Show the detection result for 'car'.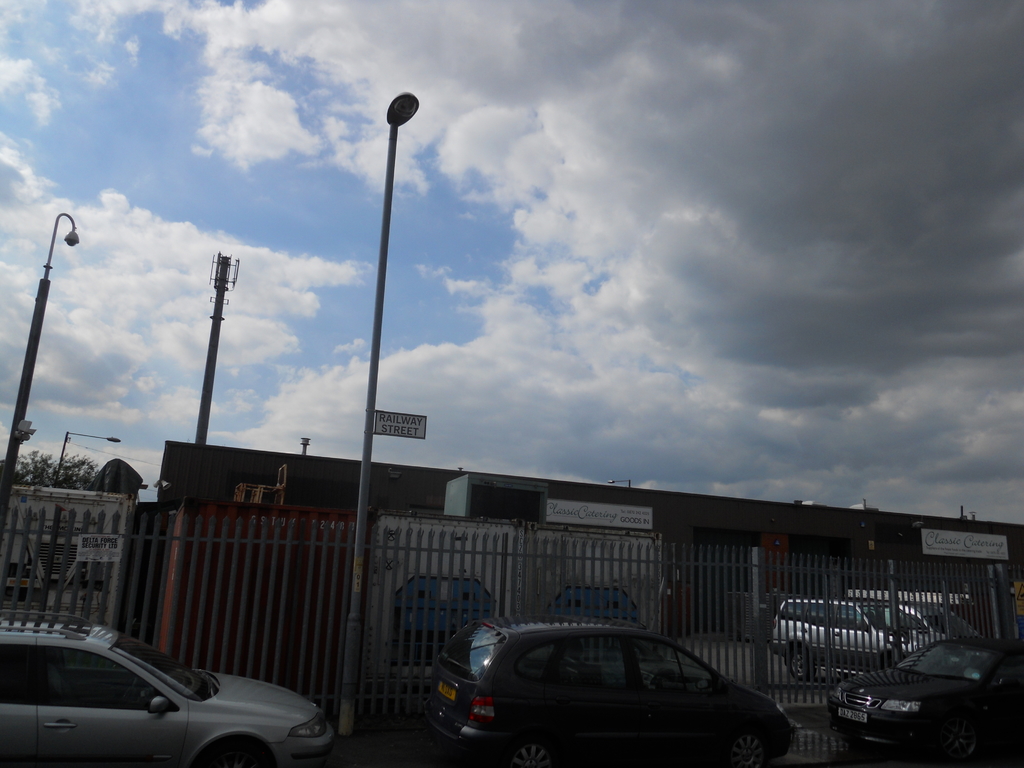
x1=422, y1=587, x2=791, y2=767.
